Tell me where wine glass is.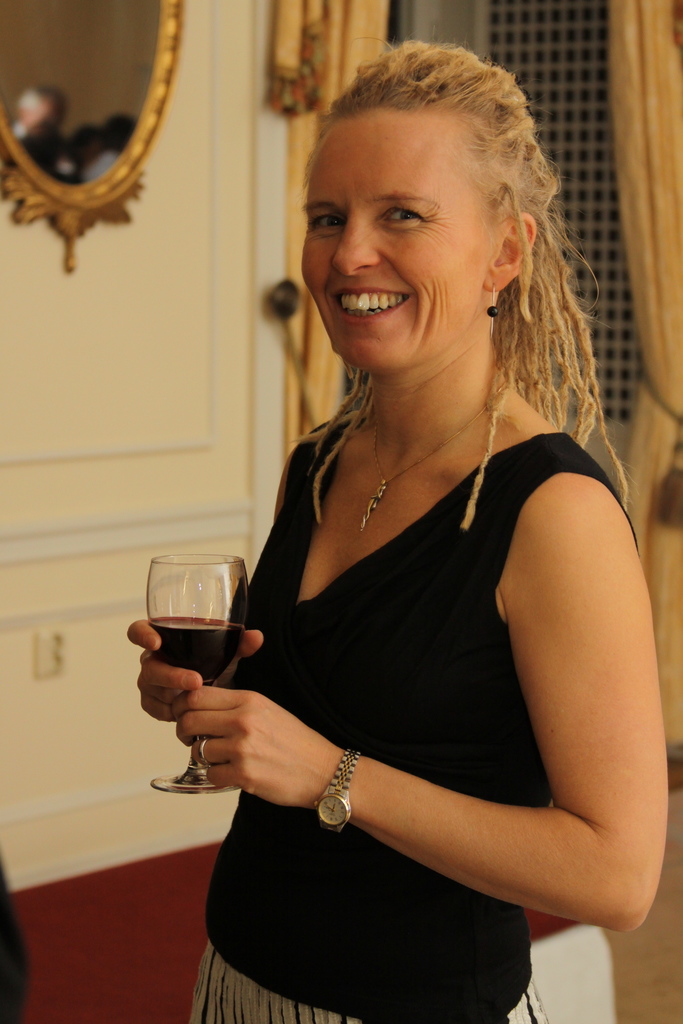
wine glass is at box=[148, 557, 253, 792].
